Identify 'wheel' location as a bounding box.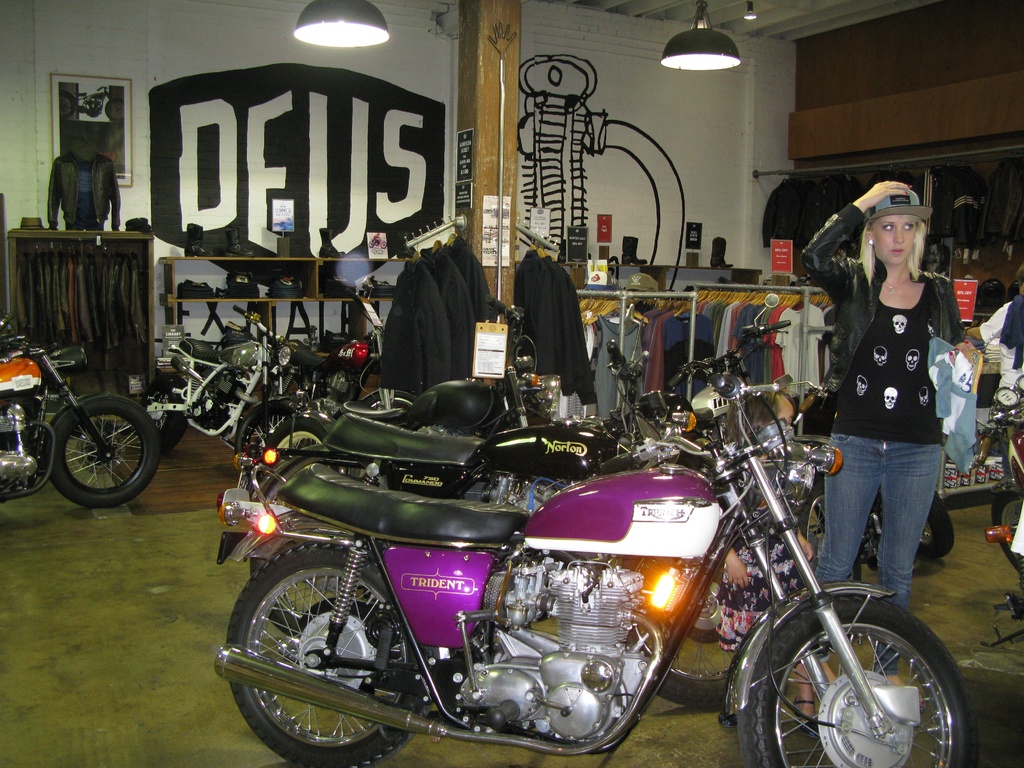
[278,420,333,468].
